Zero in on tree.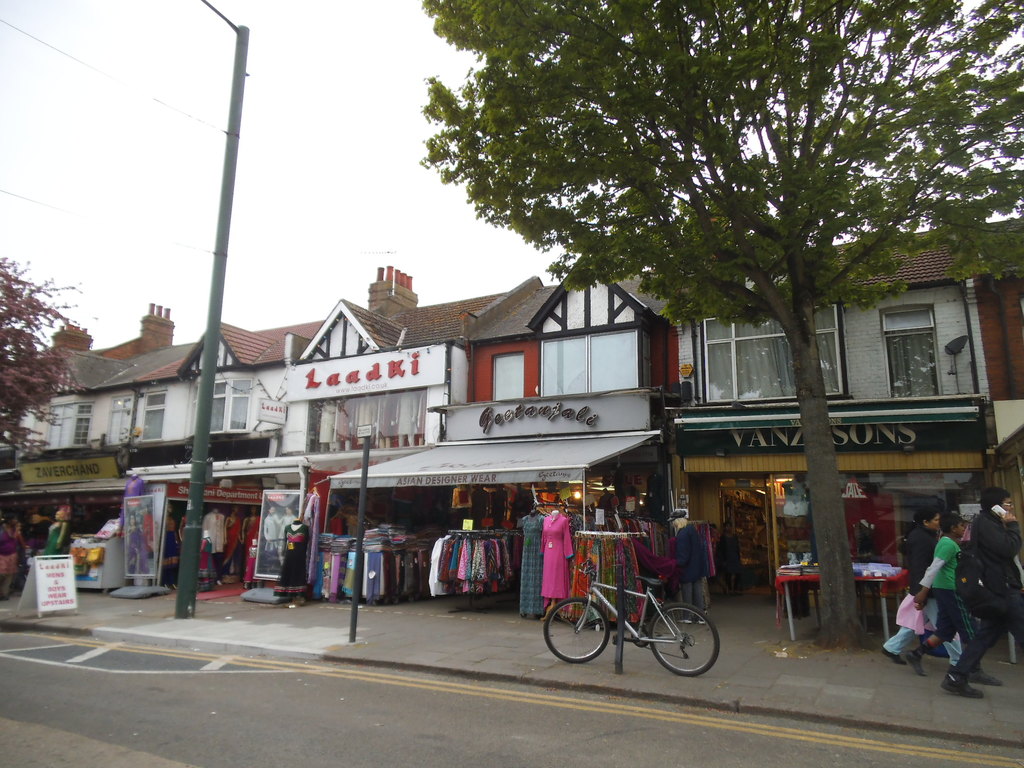
Zeroed in: rect(404, 0, 1023, 659).
